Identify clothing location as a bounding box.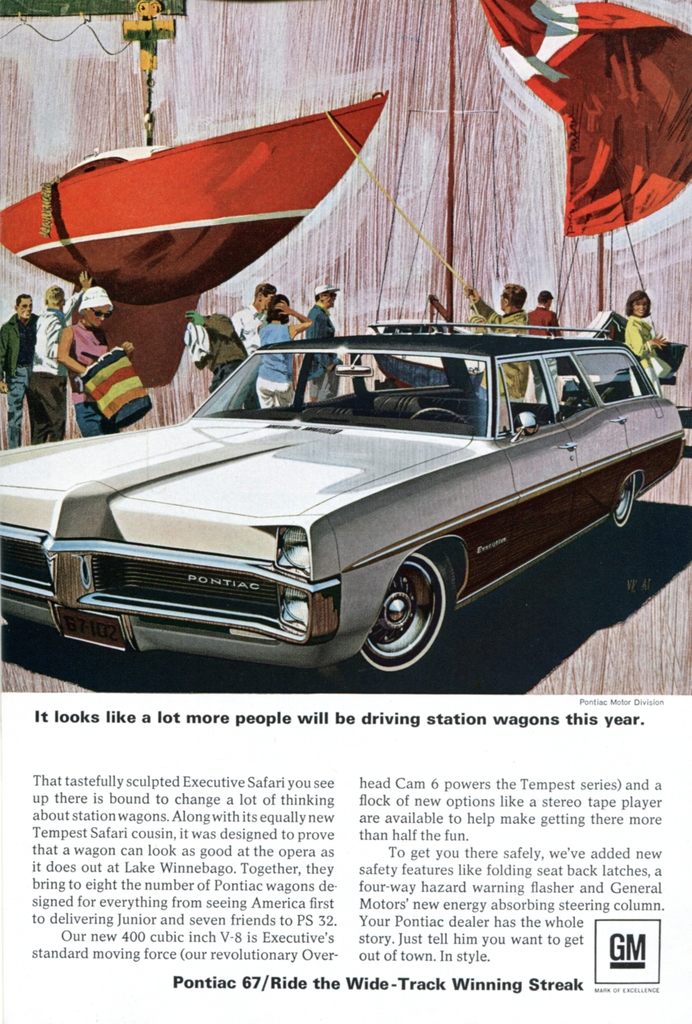
crop(225, 307, 263, 358).
